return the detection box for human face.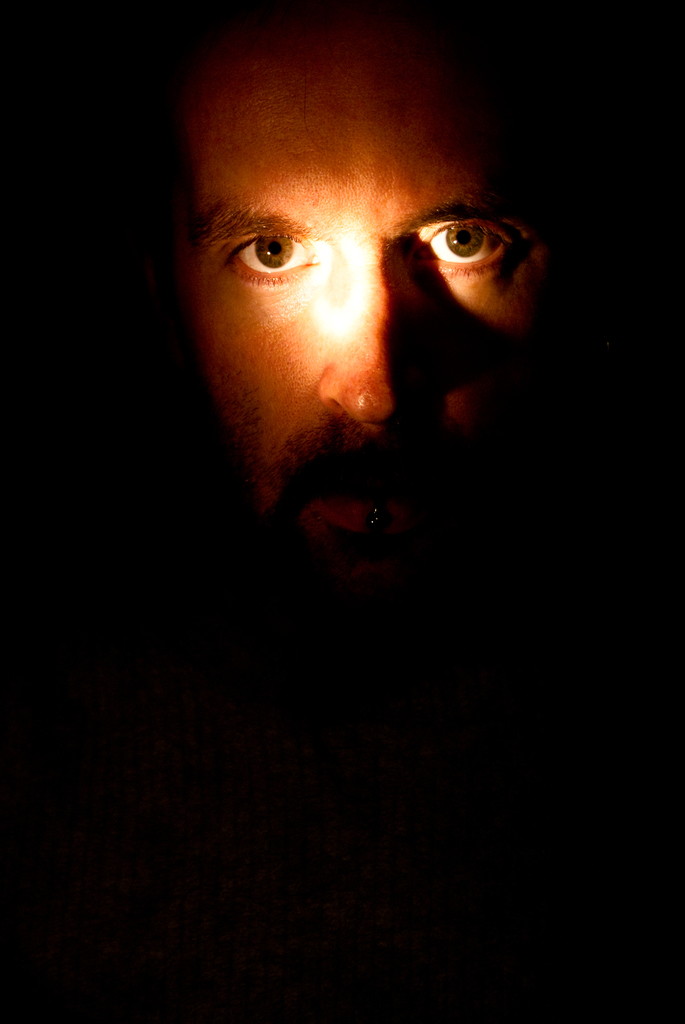
x1=140 y1=19 x2=592 y2=568.
